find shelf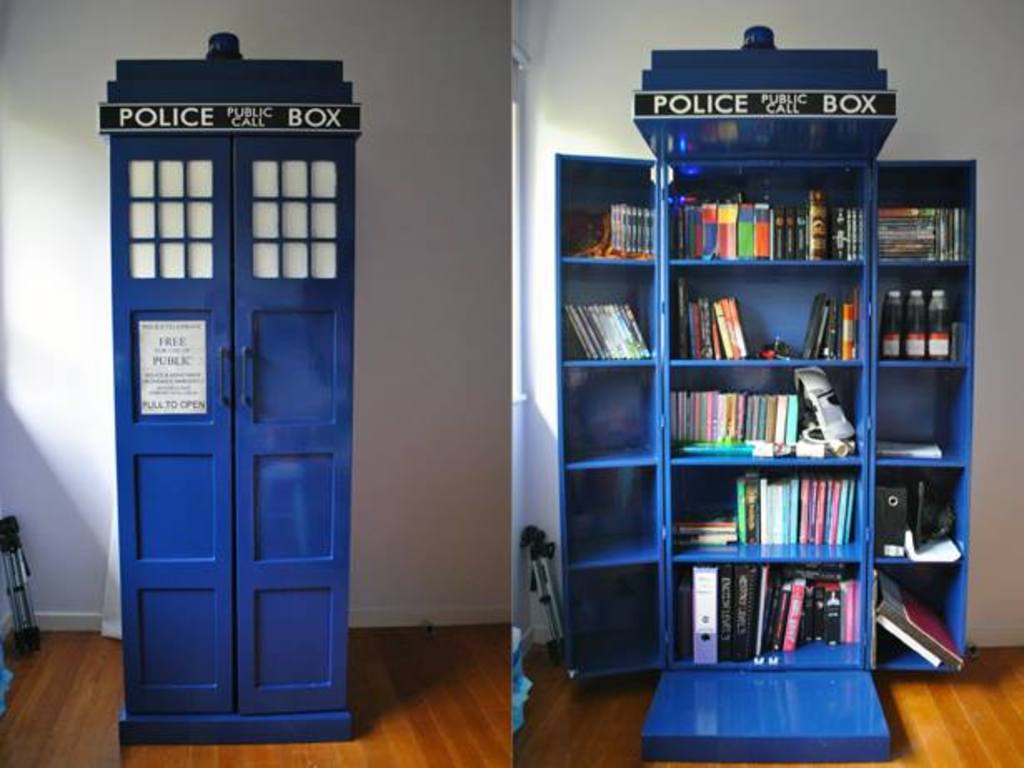
l=556, t=27, r=974, b=766
